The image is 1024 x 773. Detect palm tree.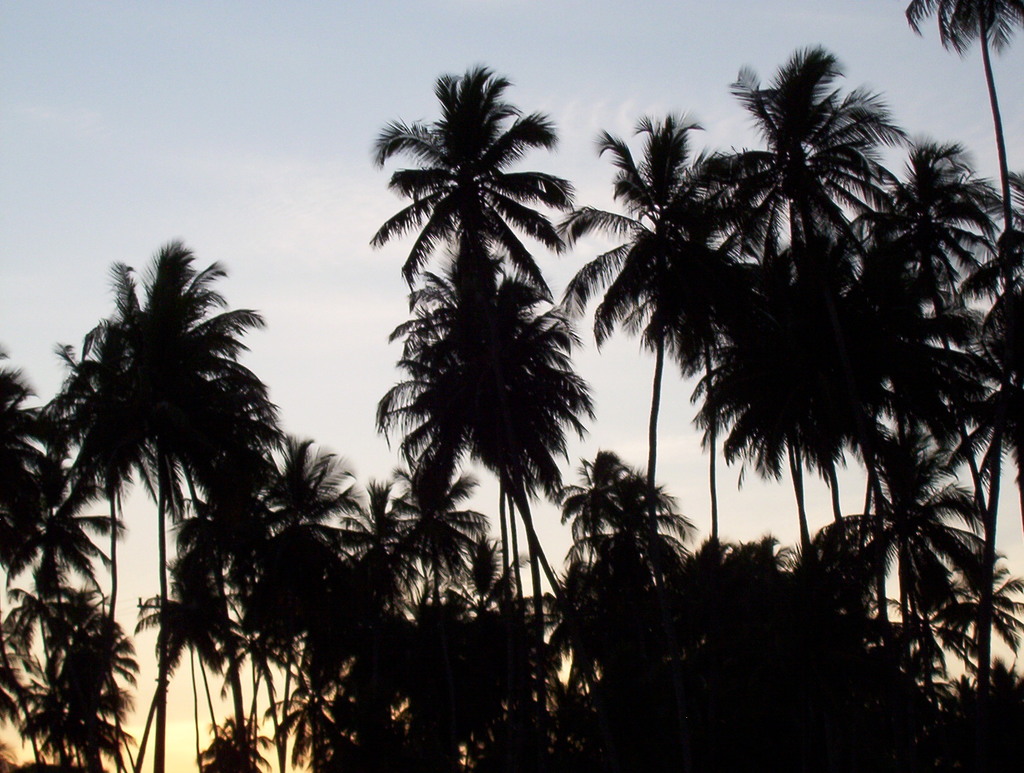
Detection: crop(908, 0, 1023, 238).
